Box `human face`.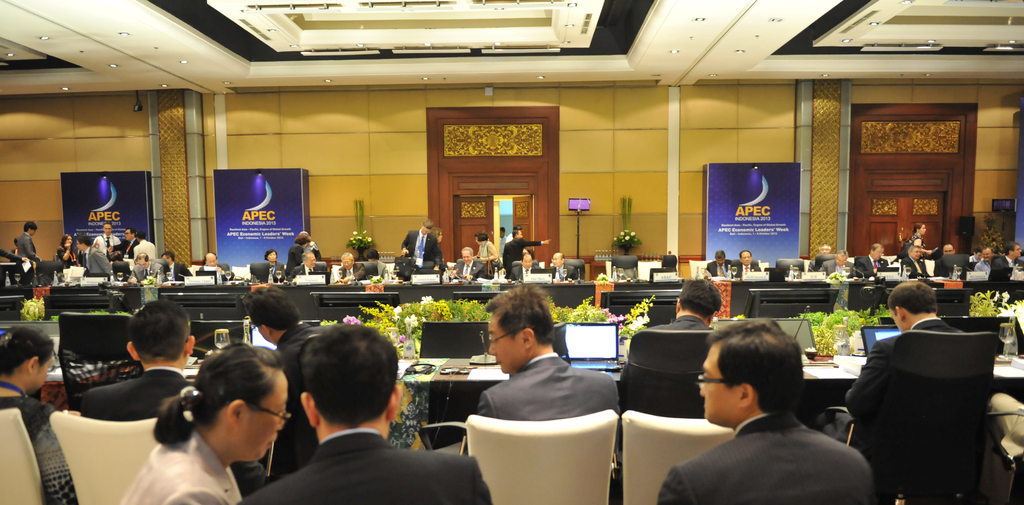
select_region(420, 226, 428, 236).
